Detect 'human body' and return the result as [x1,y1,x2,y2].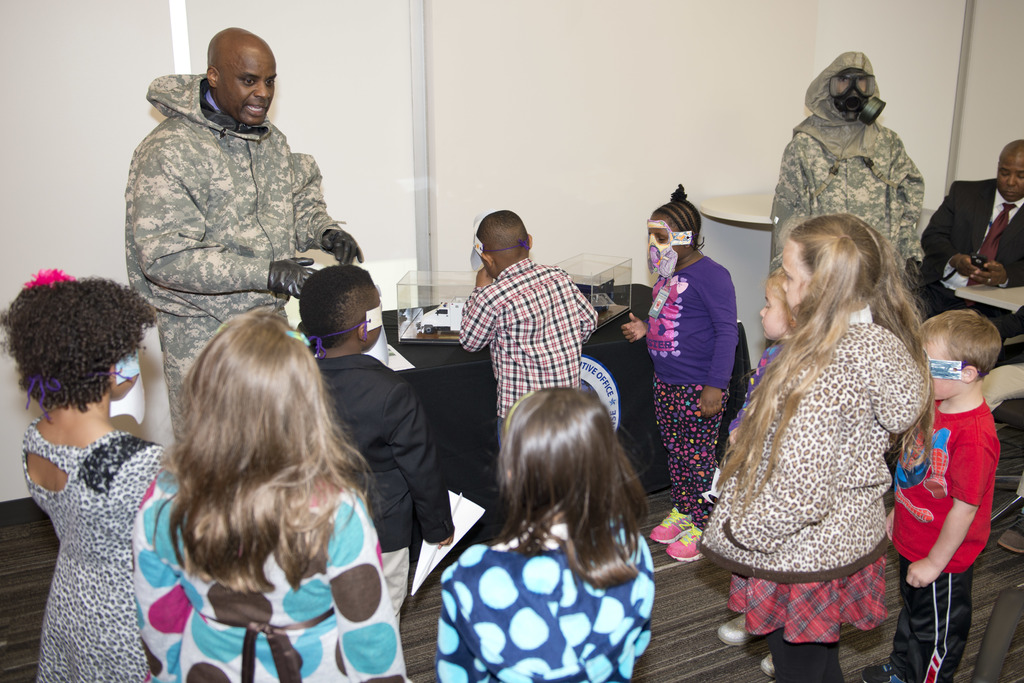
[26,407,189,680].
